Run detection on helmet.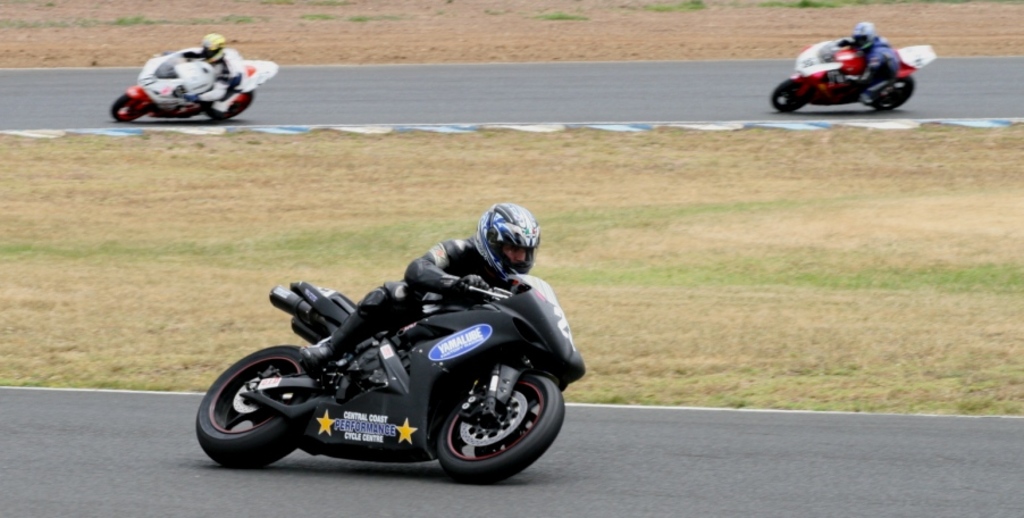
Result: 477, 206, 539, 281.
